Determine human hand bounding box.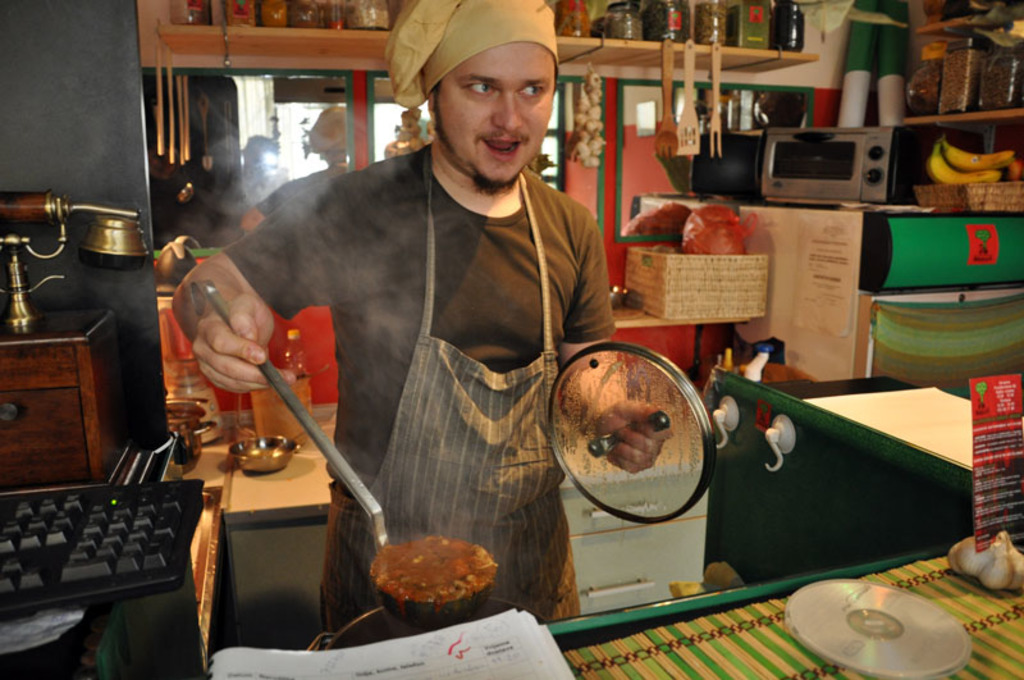
Determined: 175, 255, 285, 411.
